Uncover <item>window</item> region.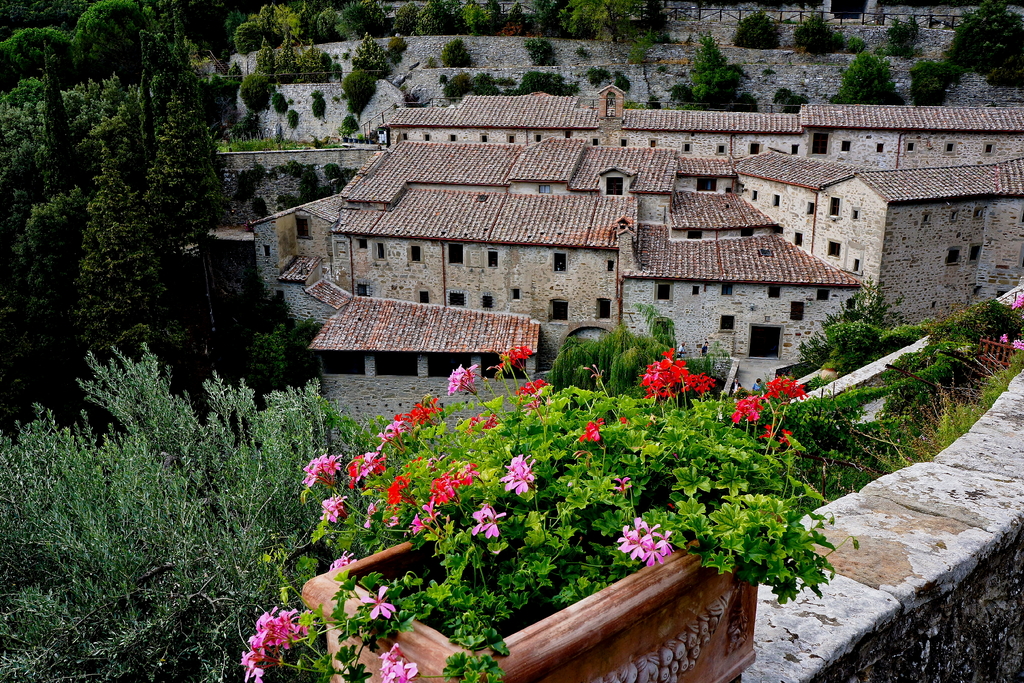
Uncovered: select_region(788, 140, 801, 156).
